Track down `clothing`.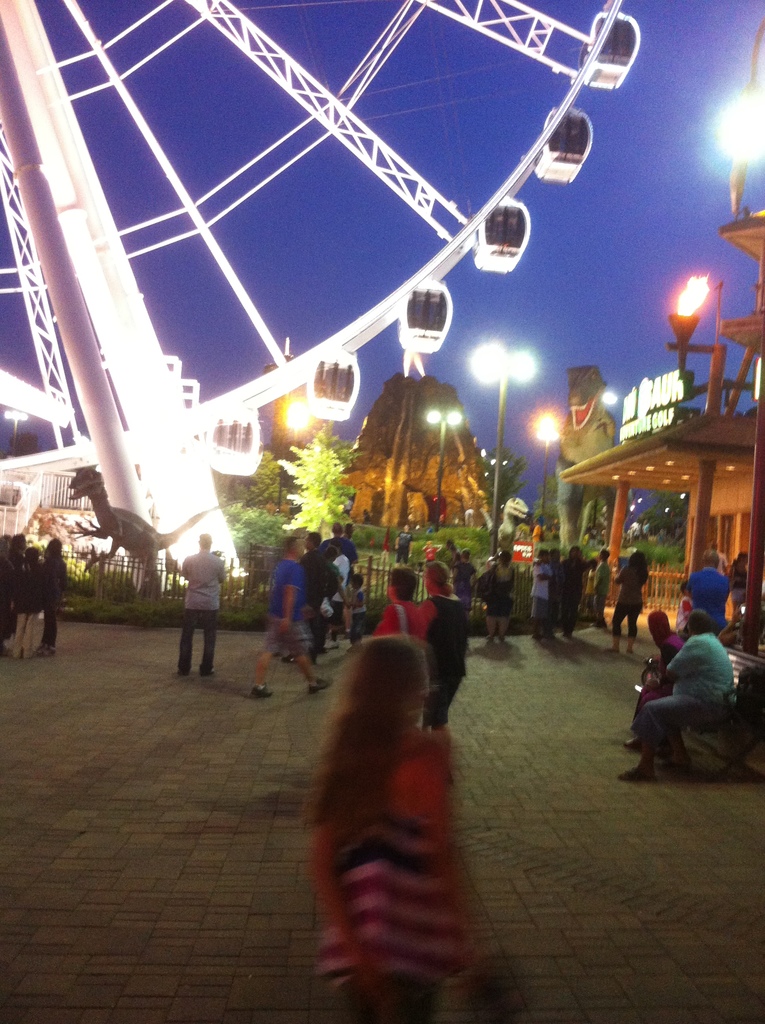
Tracked to region(425, 547, 435, 562).
